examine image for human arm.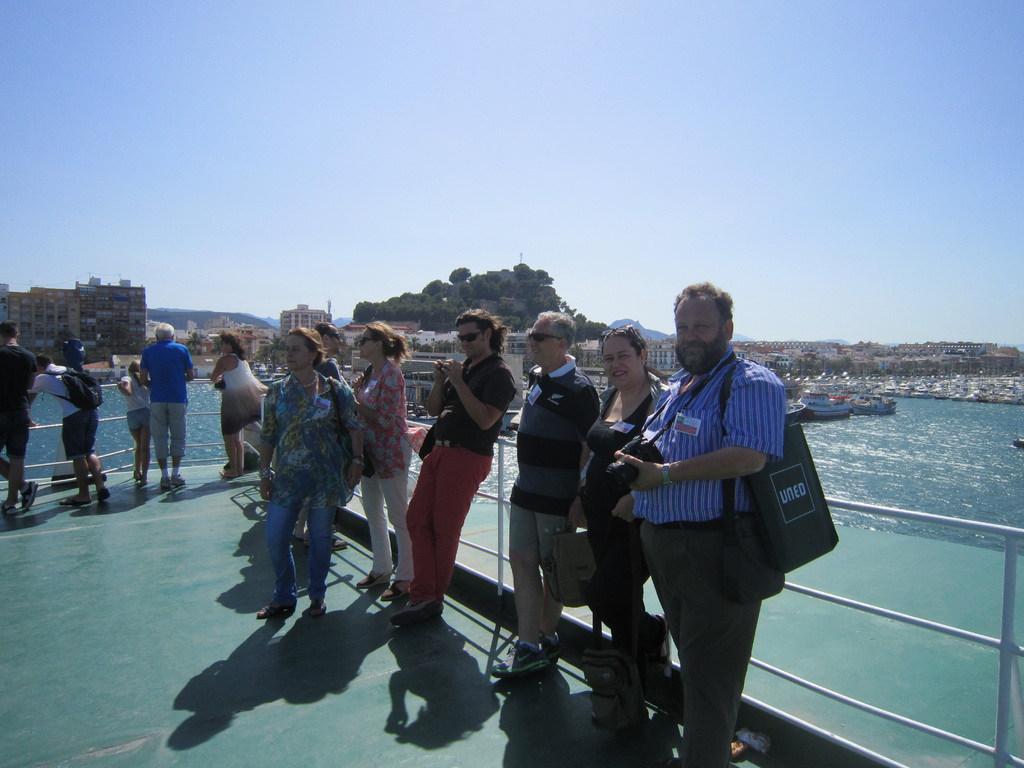
Examination result: [611, 376, 768, 491].
